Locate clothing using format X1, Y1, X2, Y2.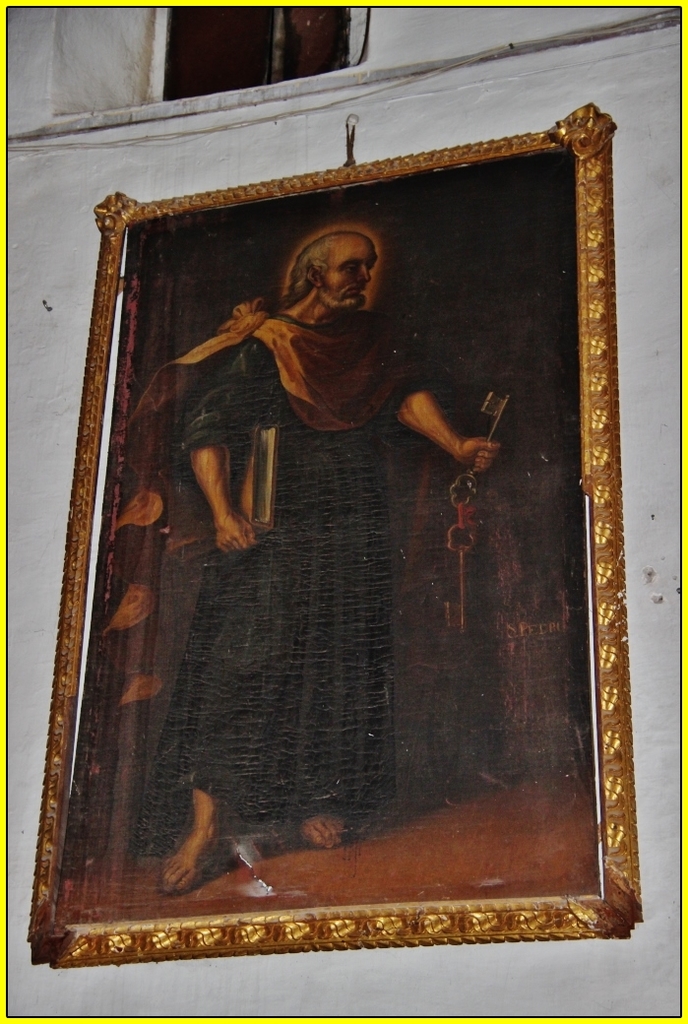
197, 327, 407, 816.
